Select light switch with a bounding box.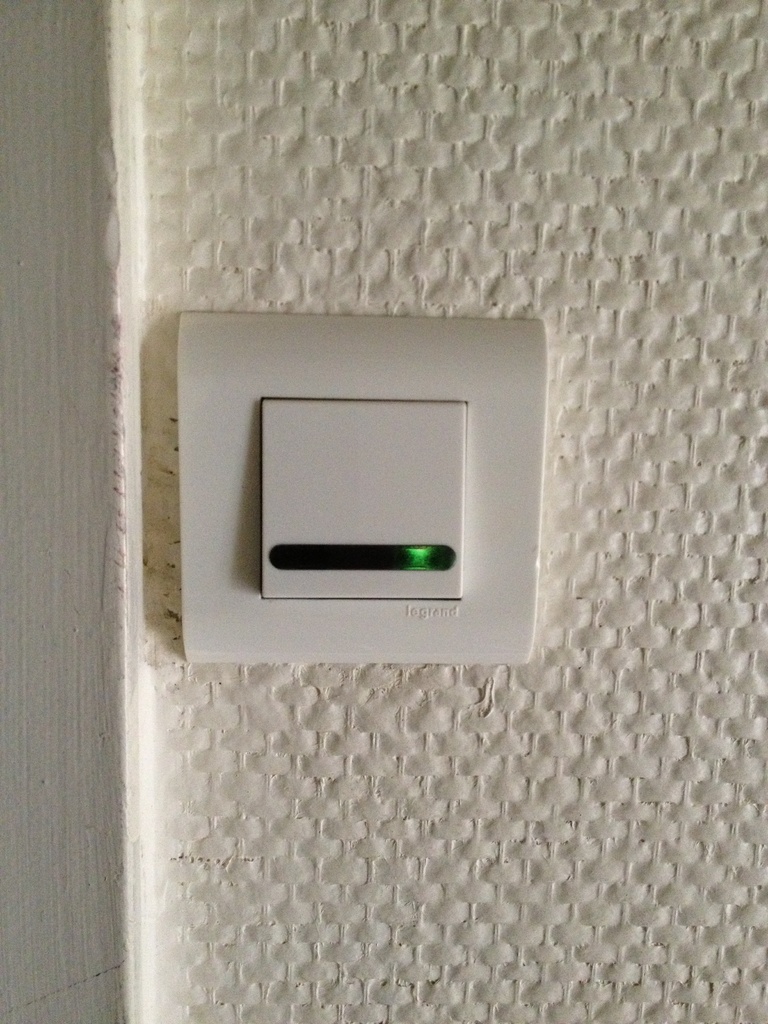
(175,307,543,664).
